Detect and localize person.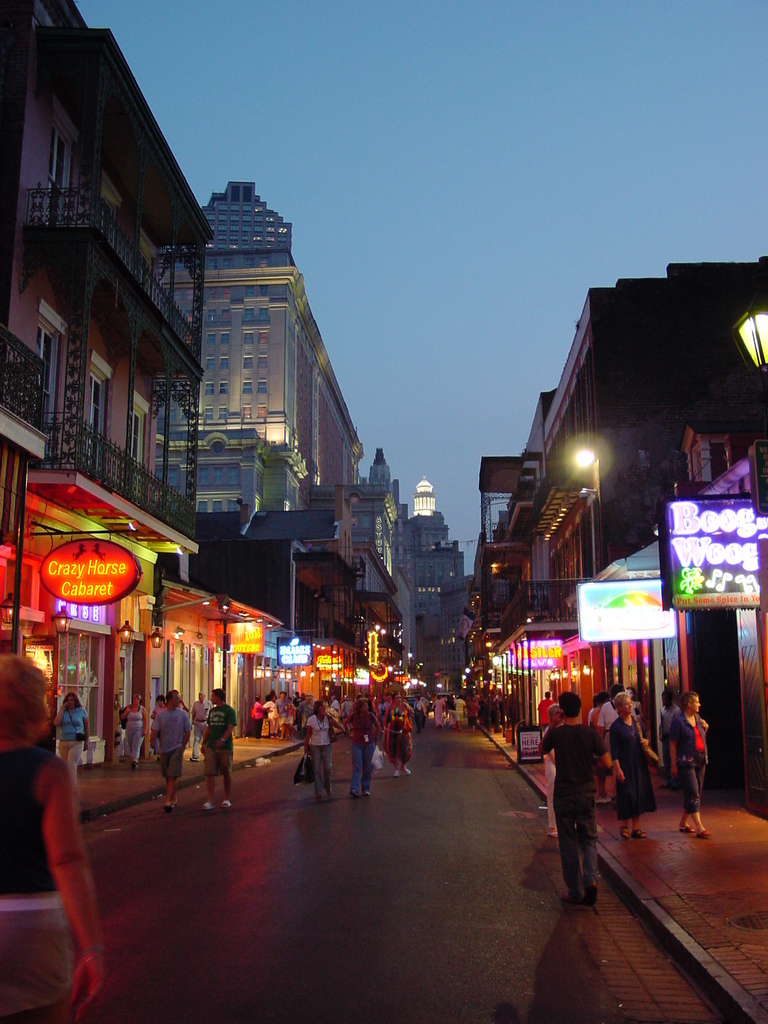
Localized at bbox(122, 688, 149, 760).
